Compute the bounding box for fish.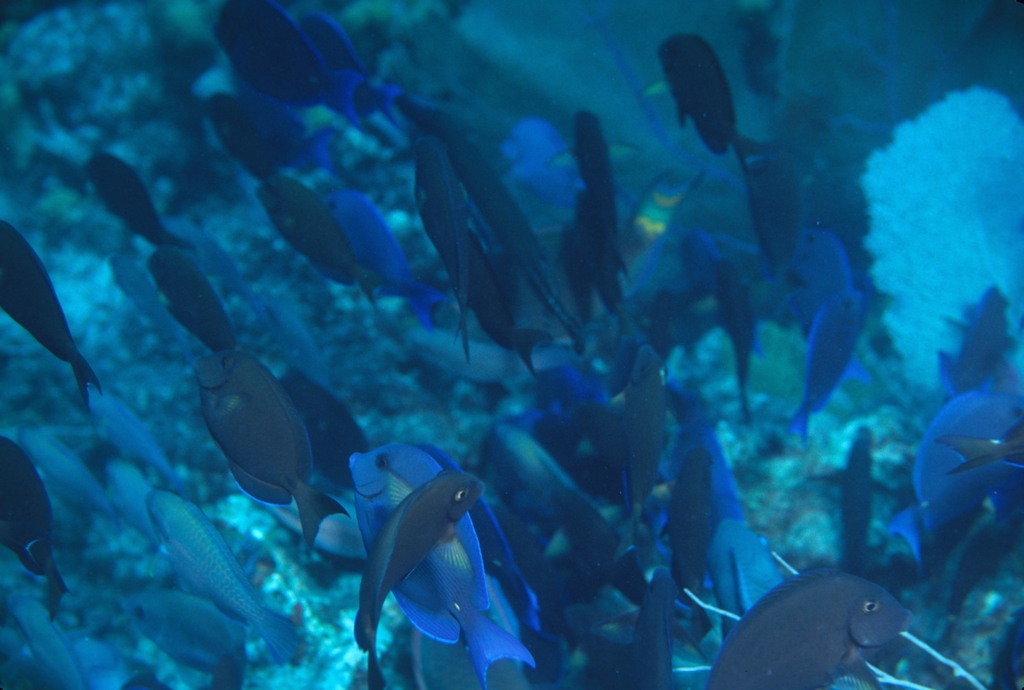
BBox(318, 182, 447, 341).
